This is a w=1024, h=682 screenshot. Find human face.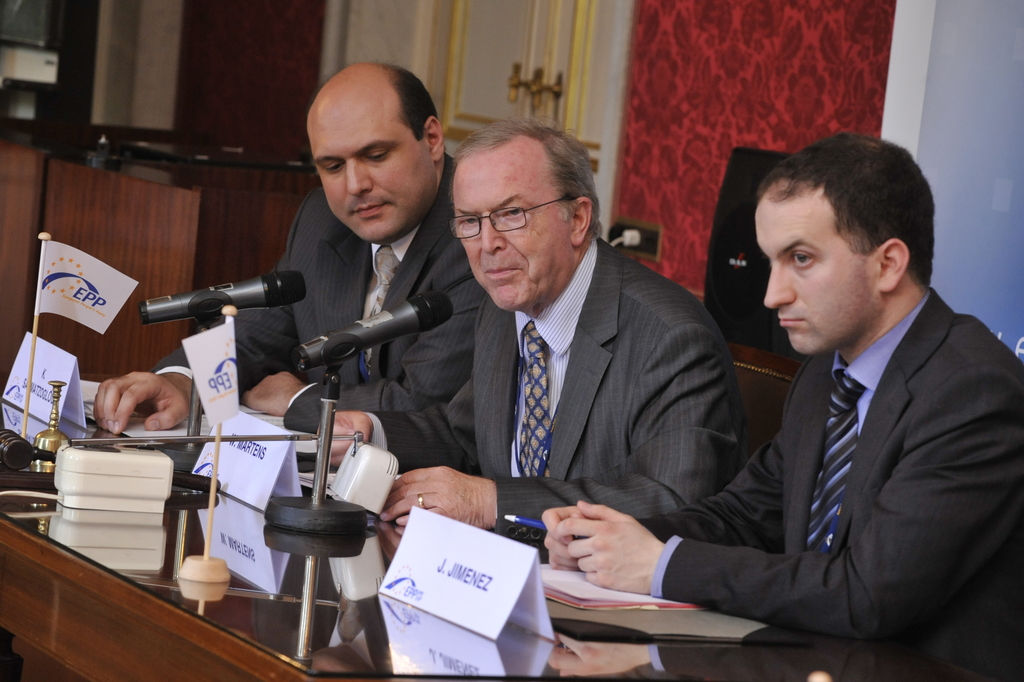
Bounding box: box(311, 91, 435, 243).
